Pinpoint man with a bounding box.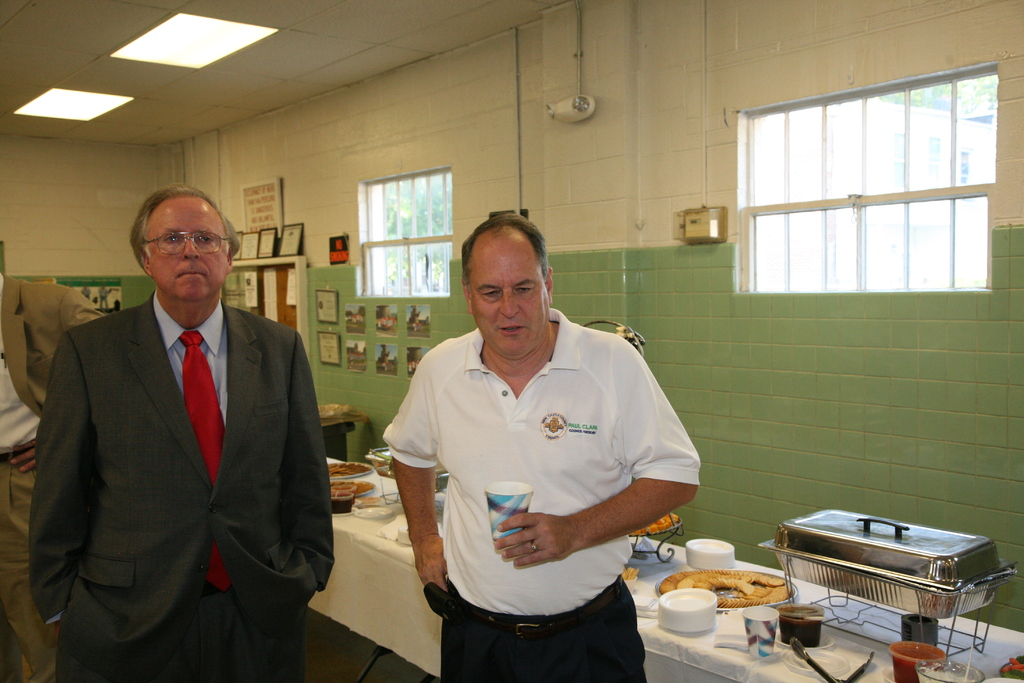
<region>38, 178, 320, 665</region>.
